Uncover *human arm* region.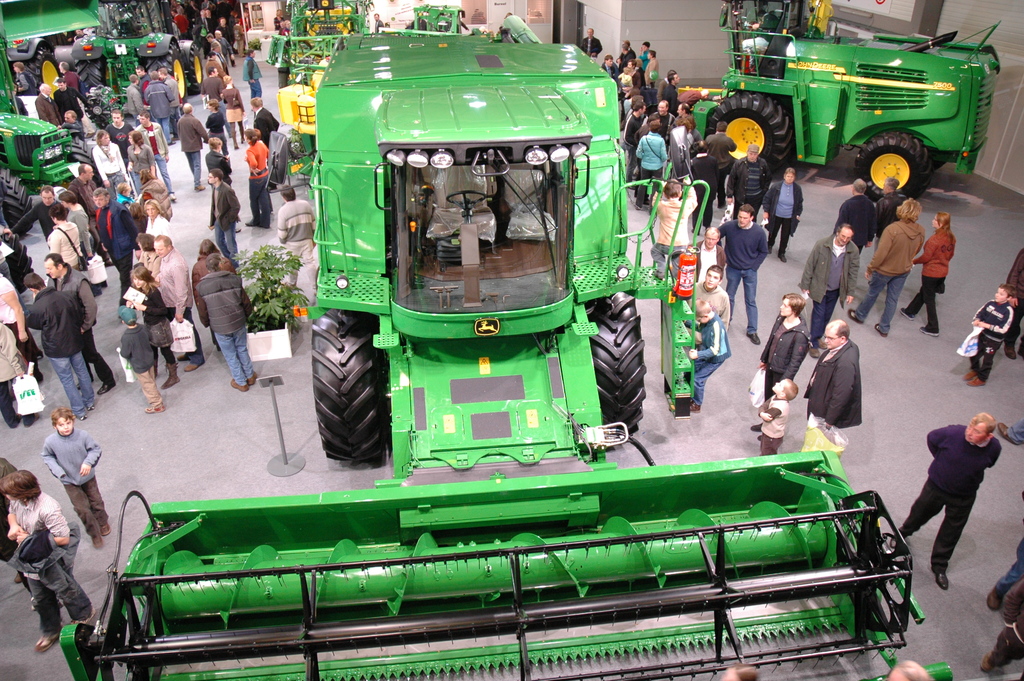
Uncovered: box(908, 236, 936, 267).
